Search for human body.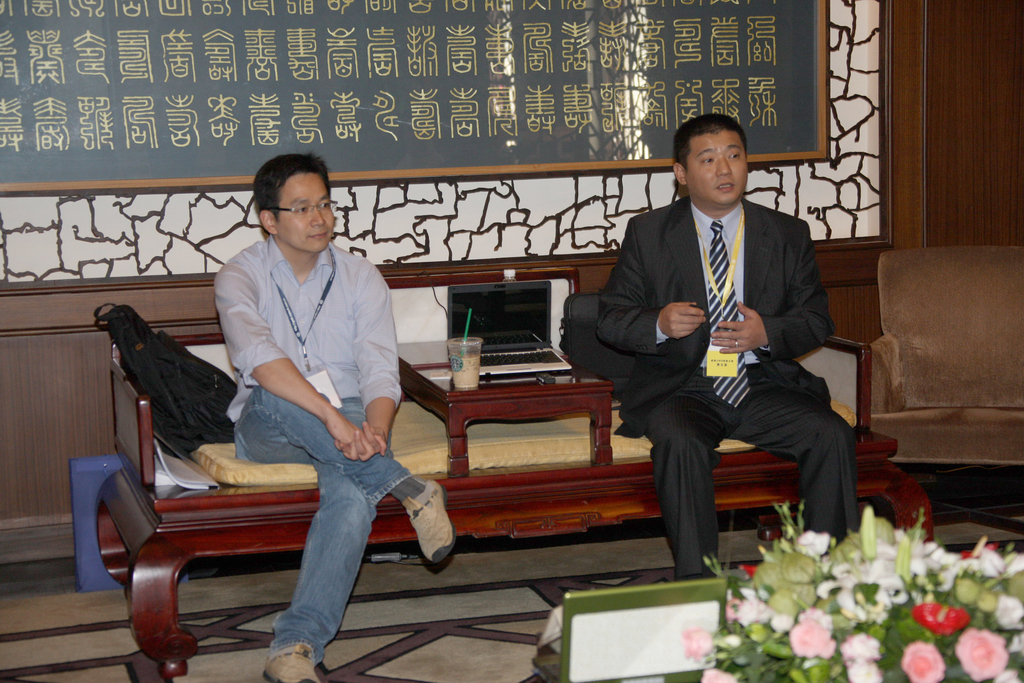
Found at x1=572, y1=101, x2=852, y2=620.
